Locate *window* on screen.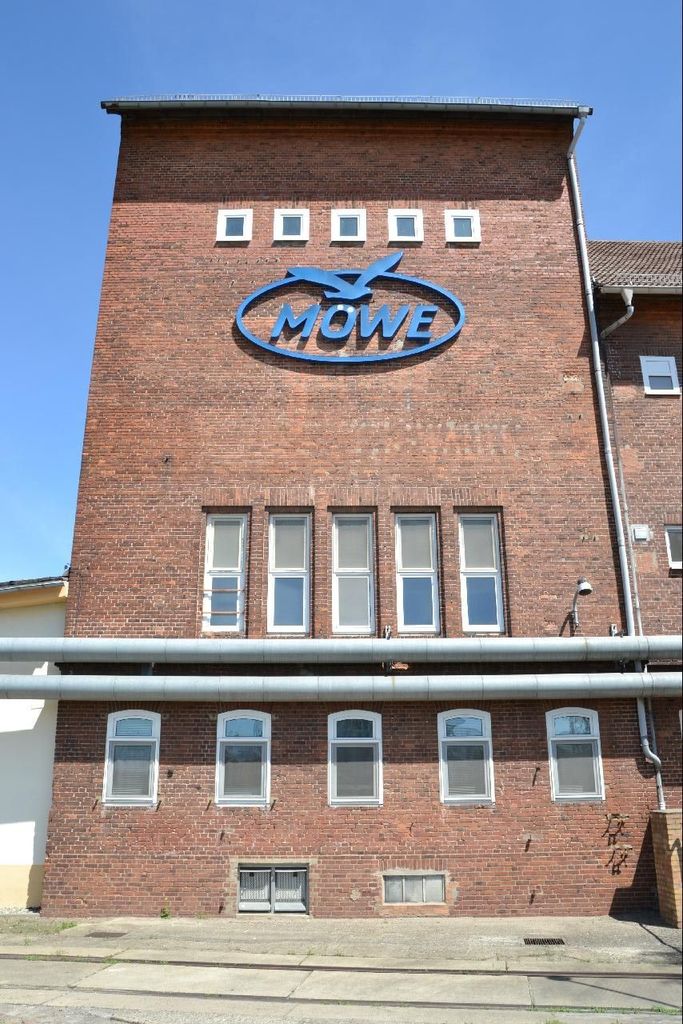
On screen at <region>203, 513, 246, 633</region>.
